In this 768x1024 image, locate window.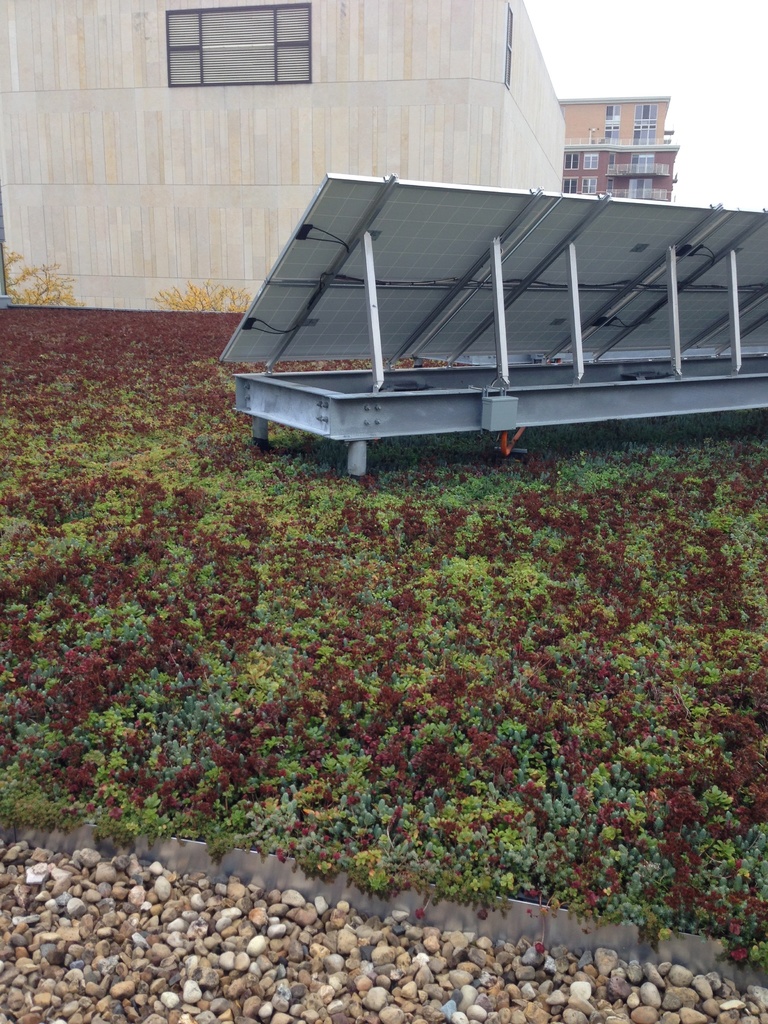
Bounding box: [604,176,614,194].
